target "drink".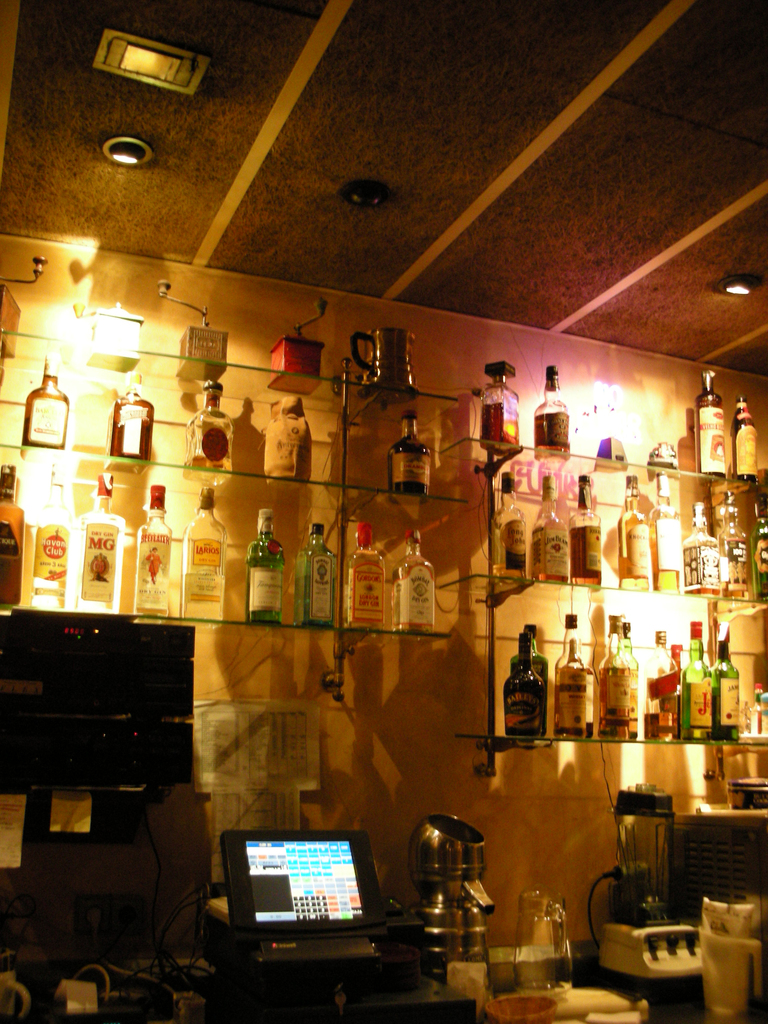
Target region: [x1=621, y1=623, x2=639, y2=740].
